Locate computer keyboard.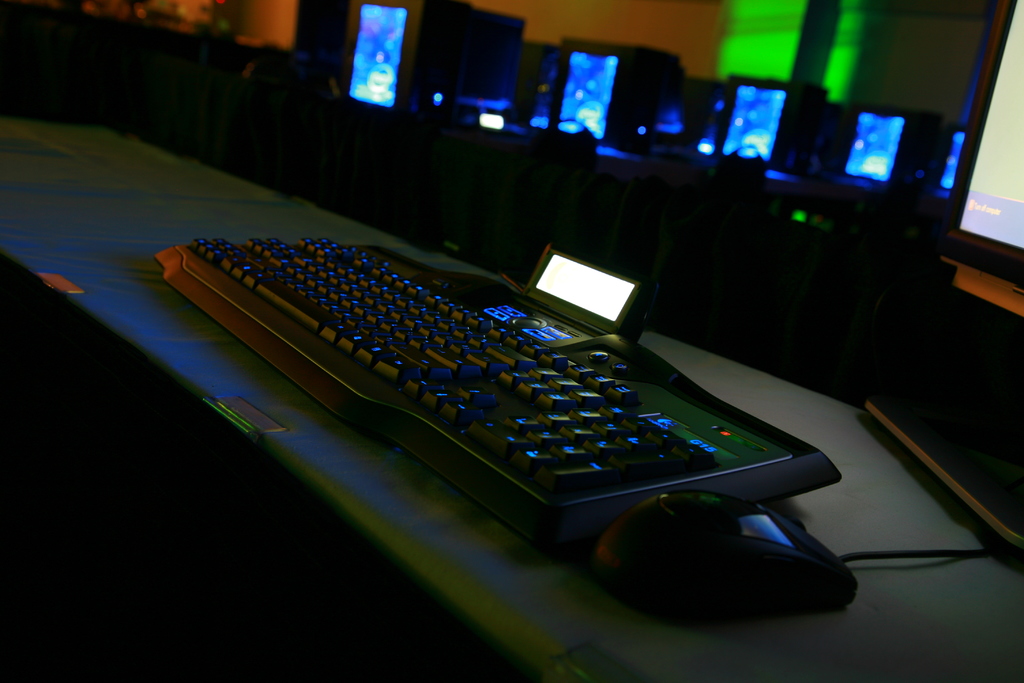
Bounding box: (left=150, top=236, right=845, bottom=555).
